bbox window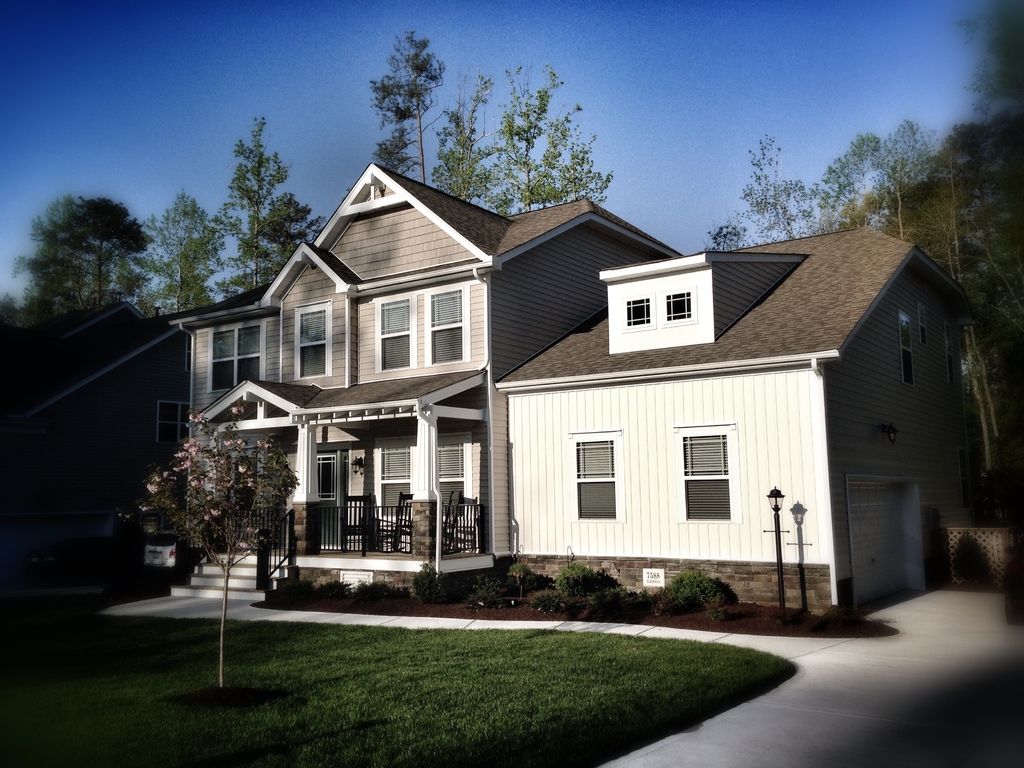
rect(186, 330, 194, 372)
